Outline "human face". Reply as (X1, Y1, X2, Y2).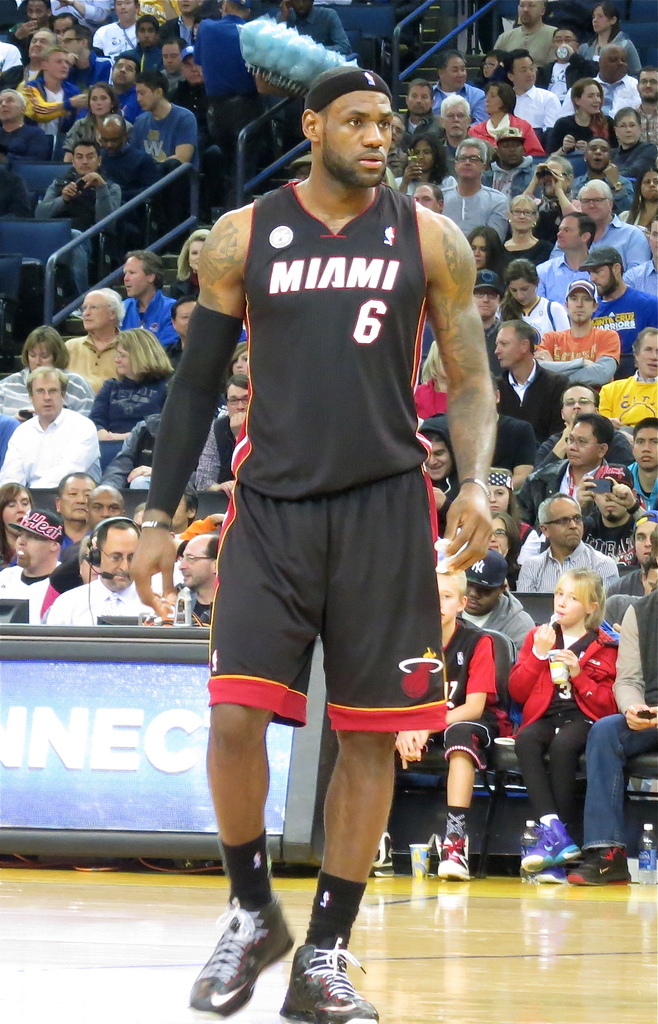
(605, 50, 630, 70).
